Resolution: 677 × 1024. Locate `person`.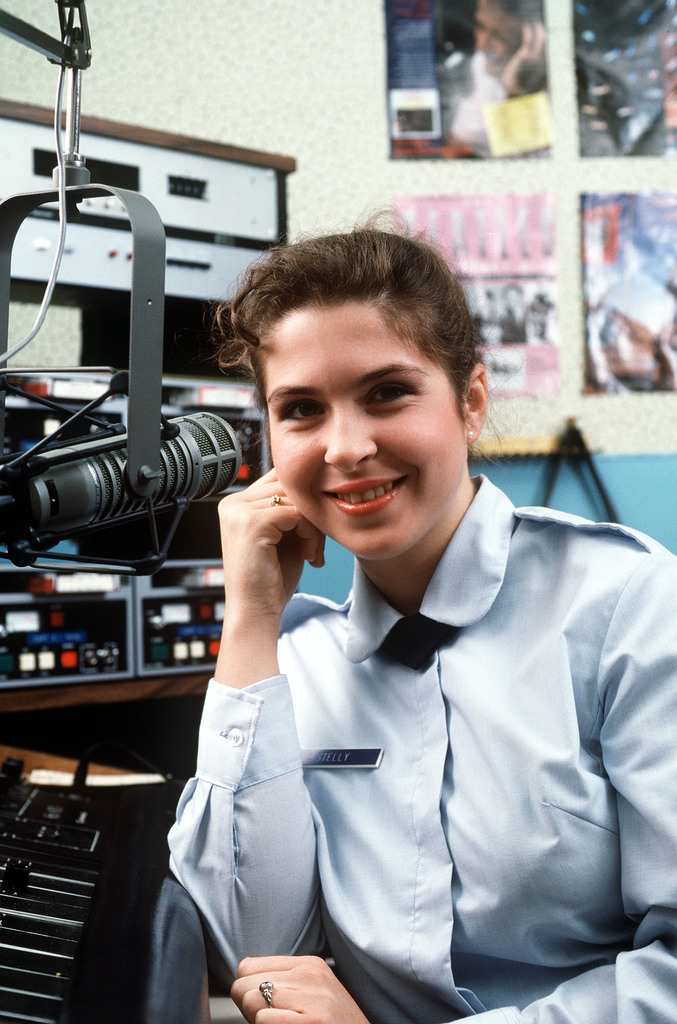
crop(157, 192, 676, 1023).
